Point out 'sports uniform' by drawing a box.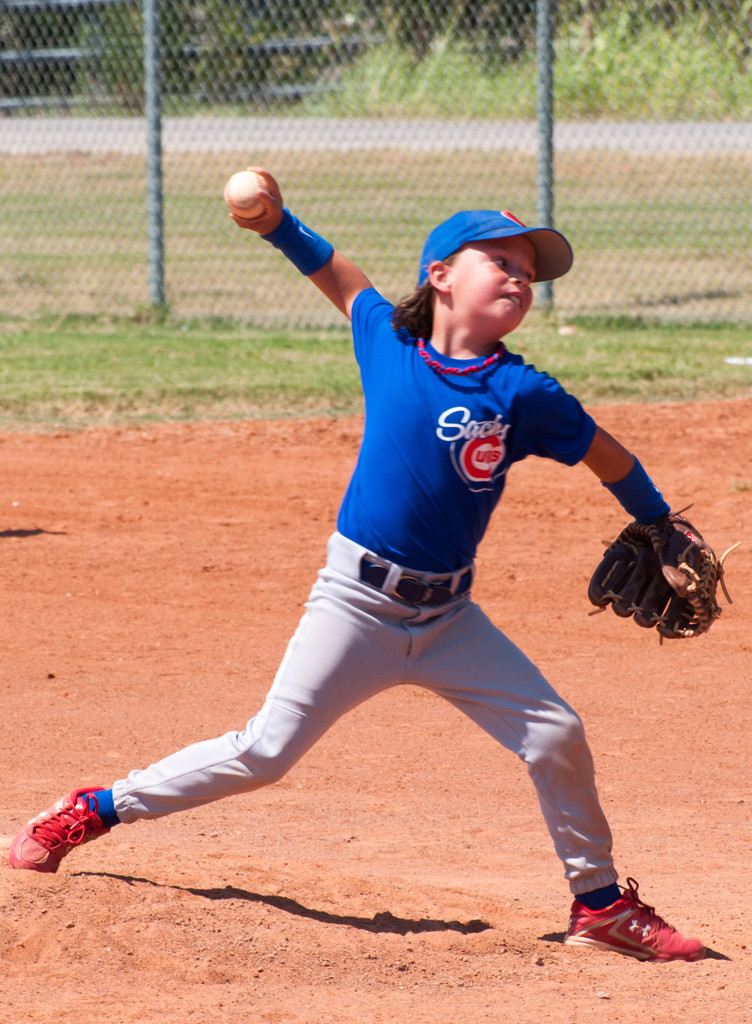
[left=0, top=204, right=733, bottom=965].
